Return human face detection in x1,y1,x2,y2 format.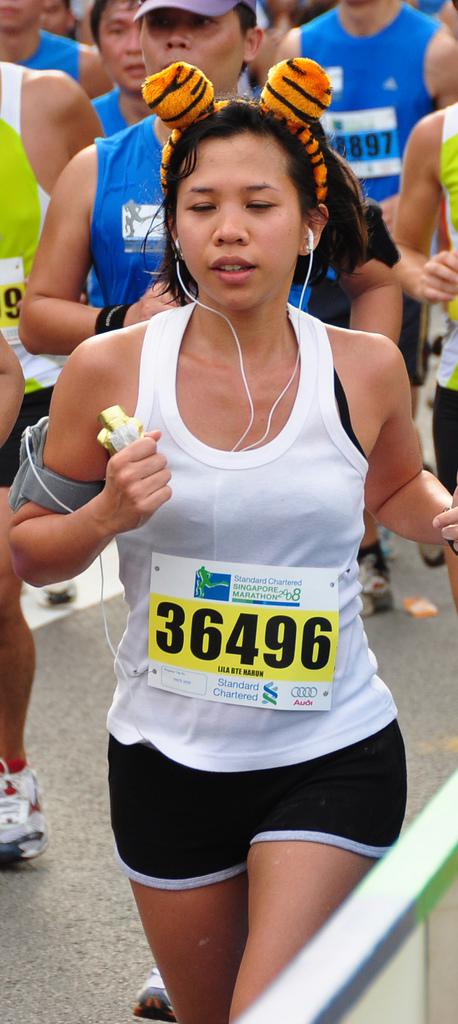
140,0,249,101.
